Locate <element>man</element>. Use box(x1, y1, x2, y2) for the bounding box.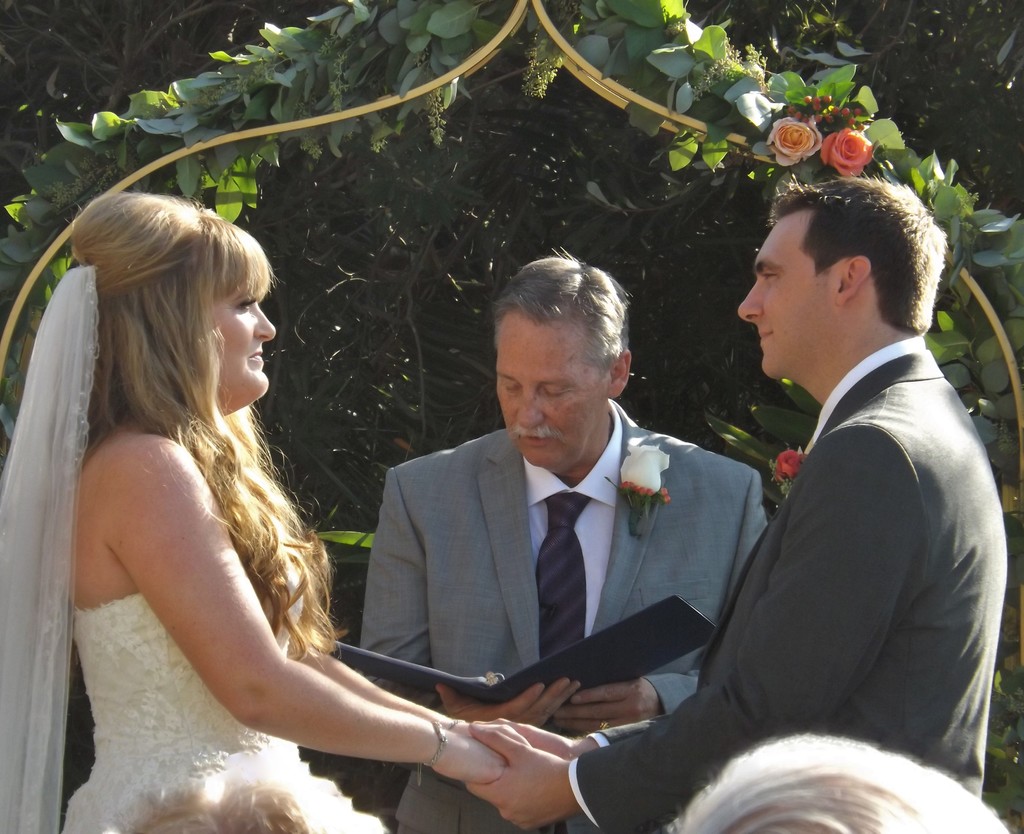
box(467, 177, 1005, 833).
